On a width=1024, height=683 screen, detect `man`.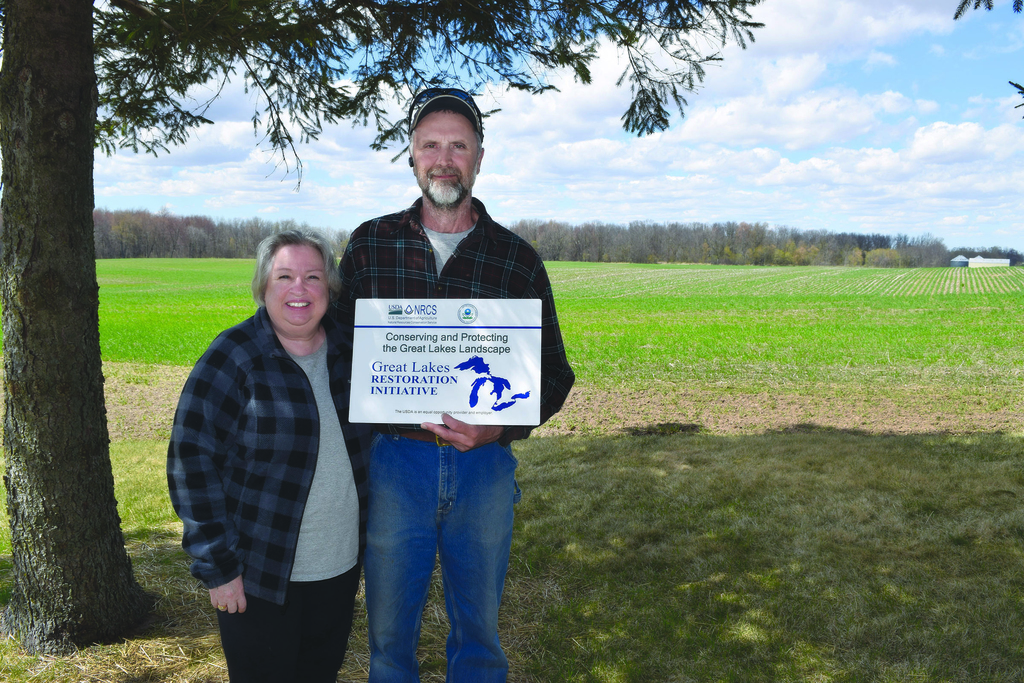
l=323, t=88, r=575, b=682.
